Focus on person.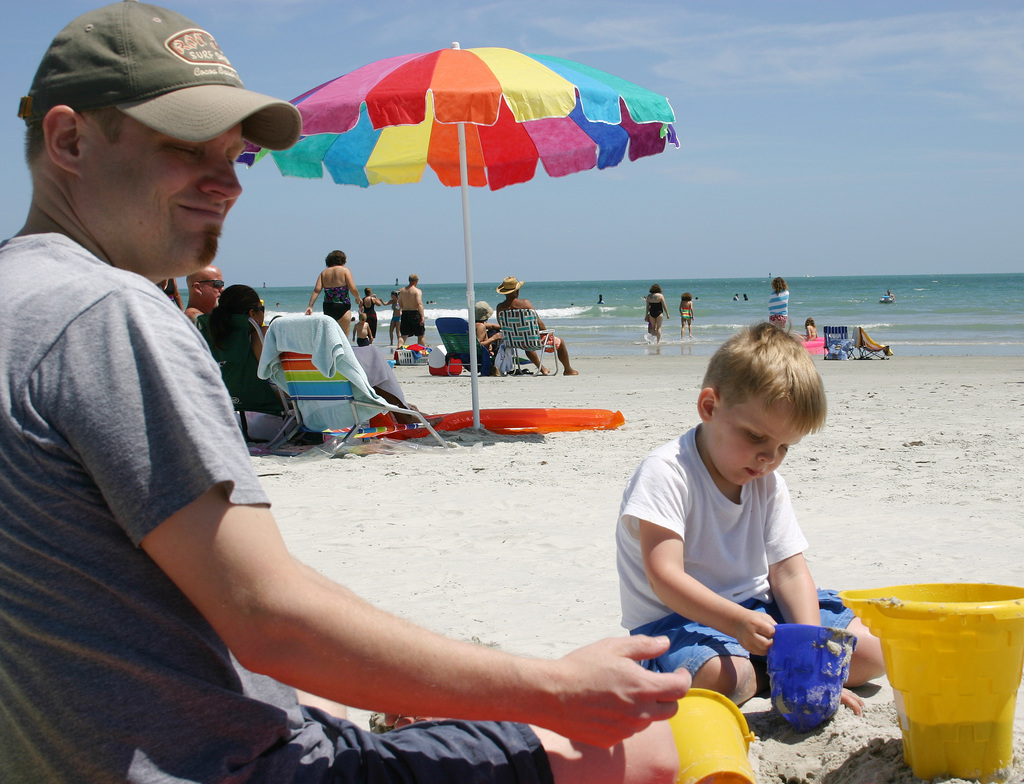
Focused at bbox=[644, 282, 671, 343].
